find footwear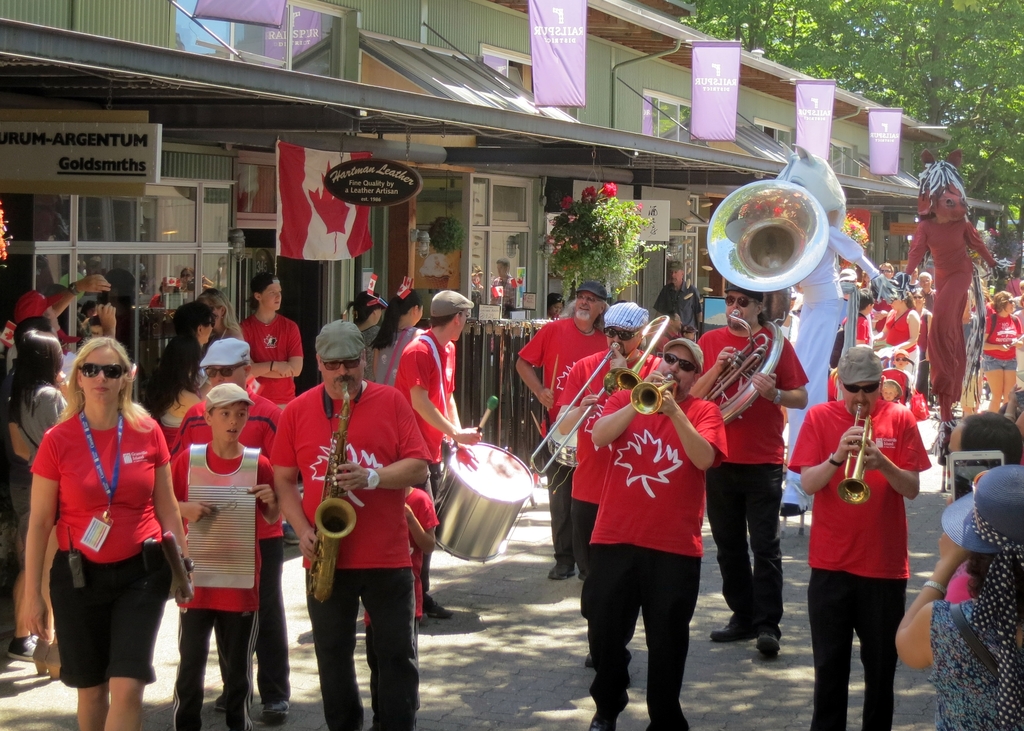
crop(216, 691, 228, 716)
